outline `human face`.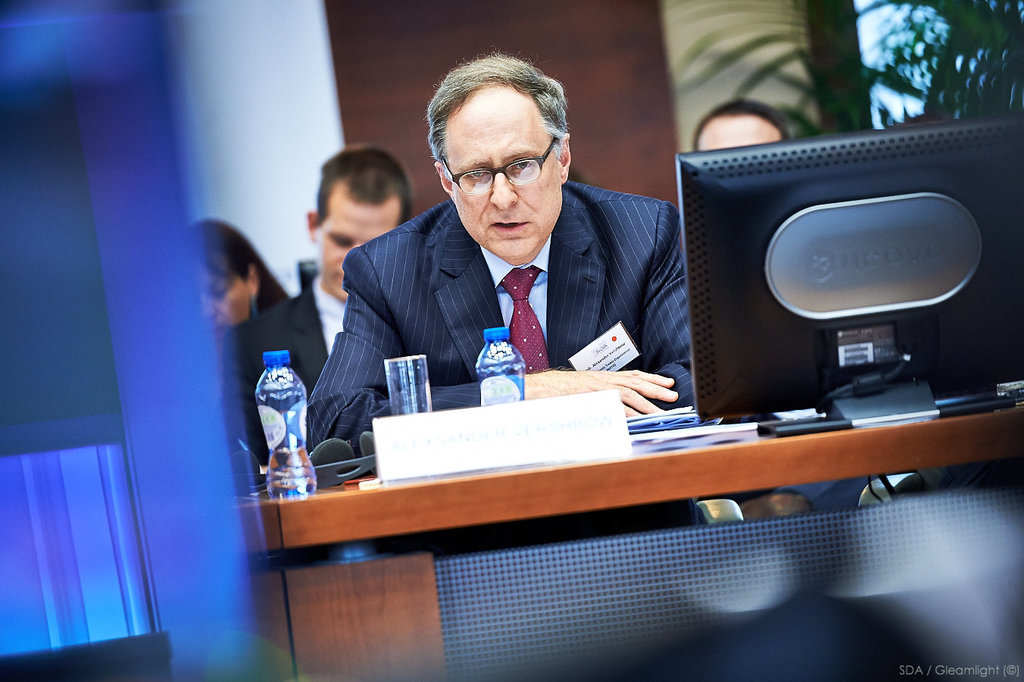
Outline: (left=451, top=105, right=560, bottom=258).
